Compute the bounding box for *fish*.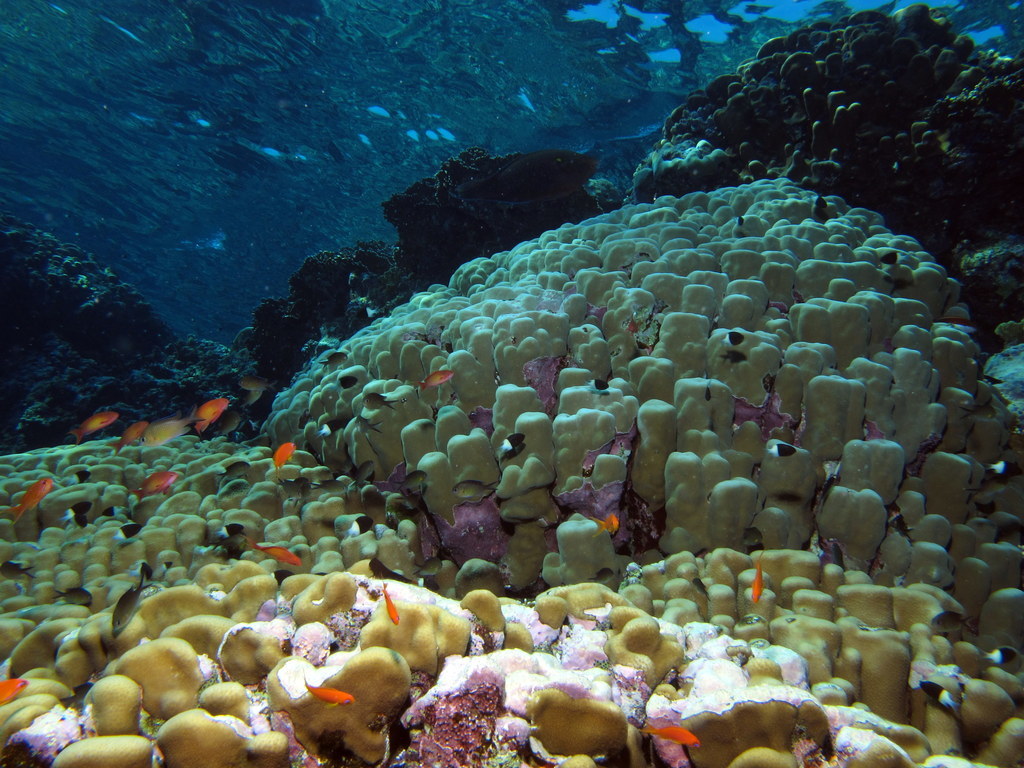
[left=362, top=389, right=396, bottom=412].
